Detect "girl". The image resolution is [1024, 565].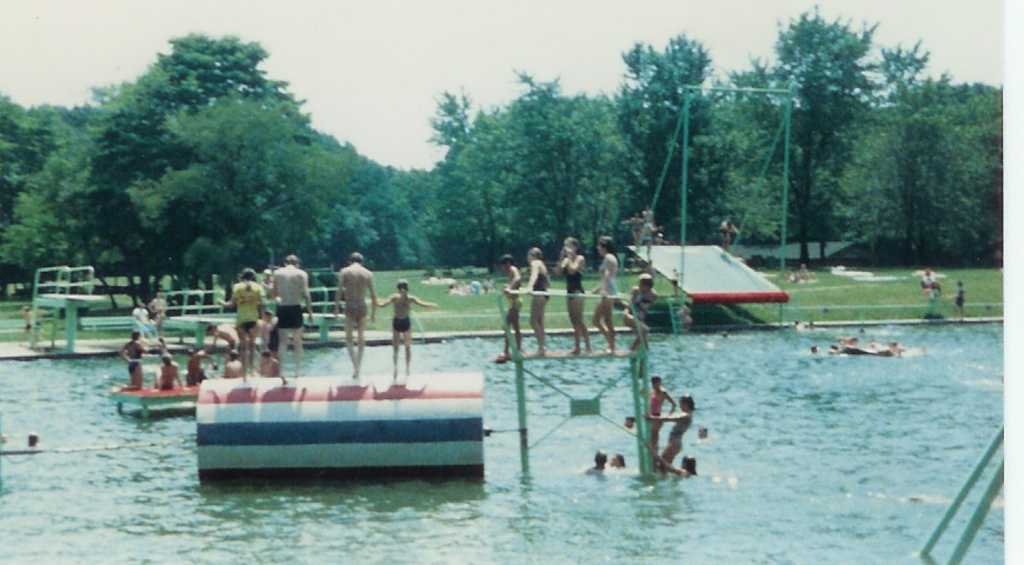
bbox(501, 253, 520, 354).
